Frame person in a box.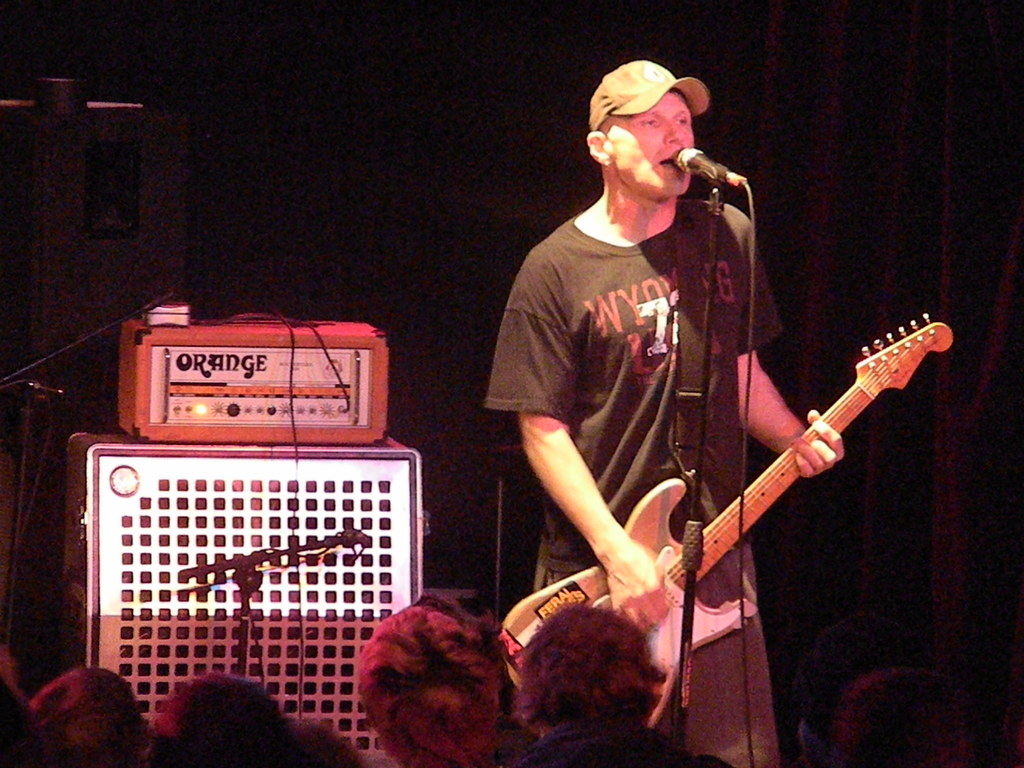
bbox(353, 598, 536, 767).
